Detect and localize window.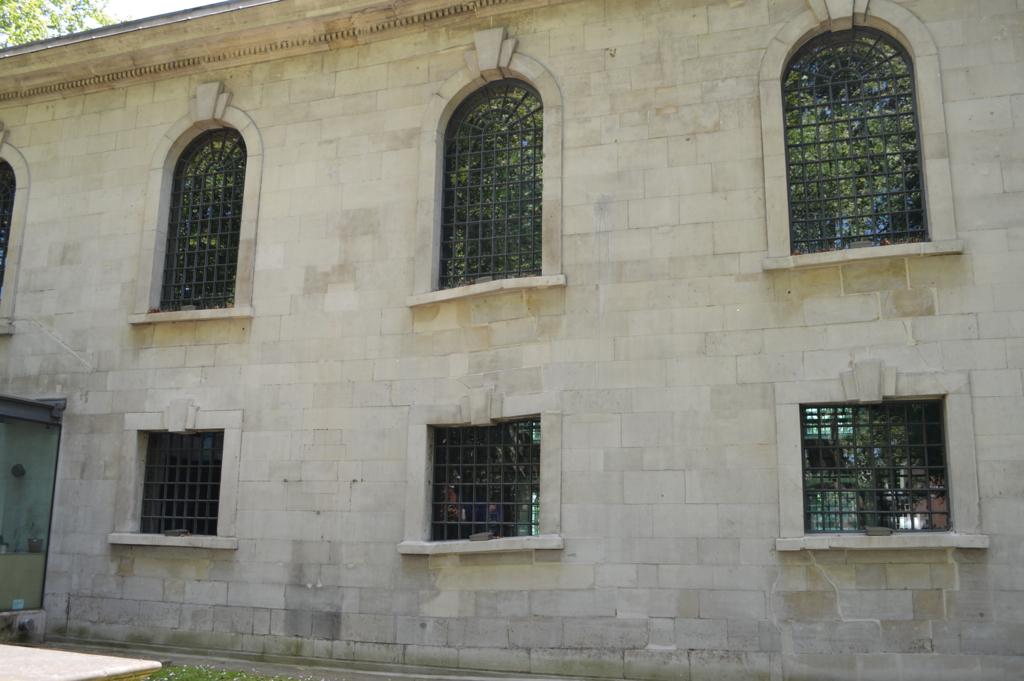
Localized at left=156, top=125, right=247, bottom=310.
